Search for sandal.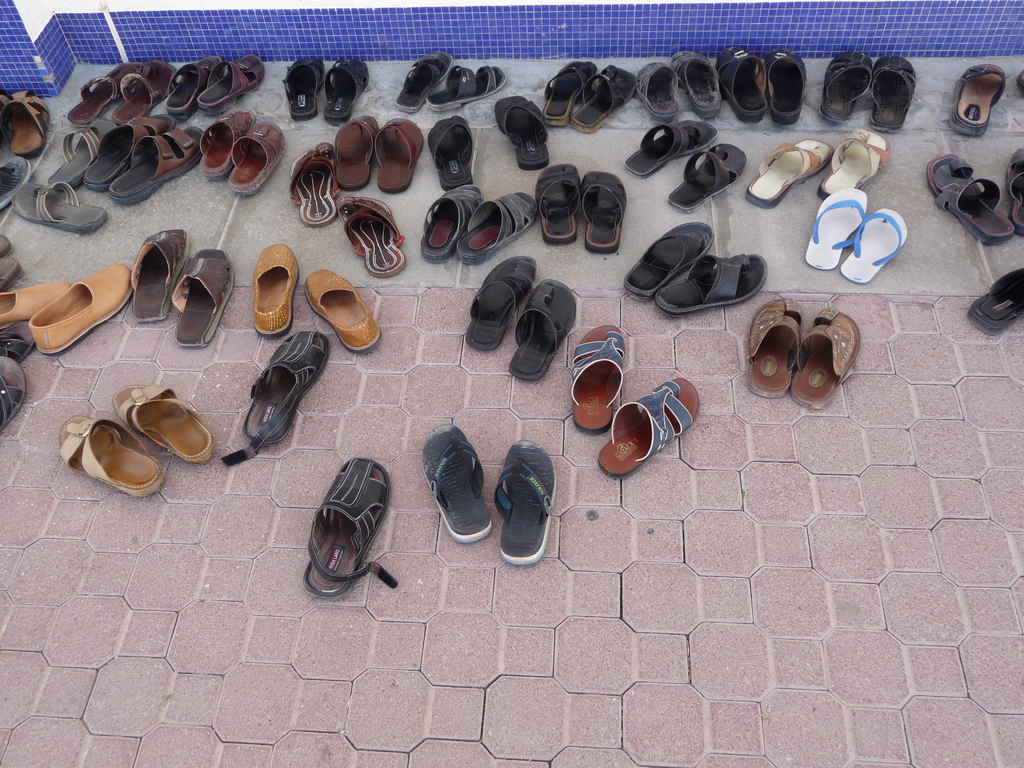
Found at 59,412,168,502.
